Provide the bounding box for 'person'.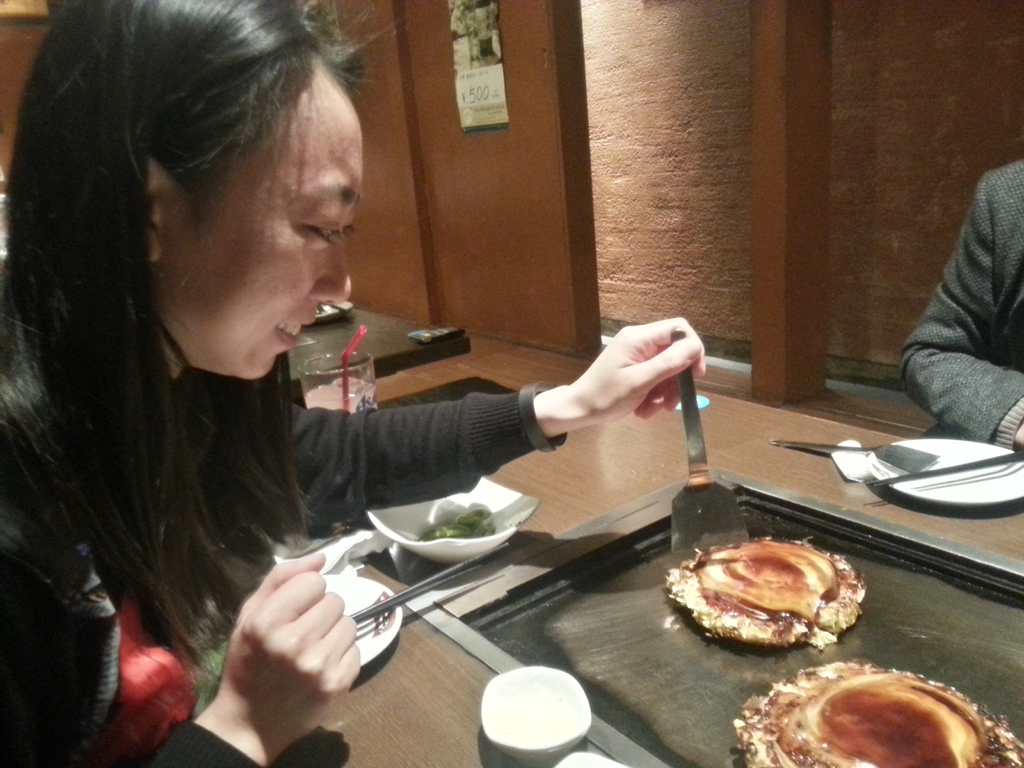
bbox=(2, 77, 727, 739).
